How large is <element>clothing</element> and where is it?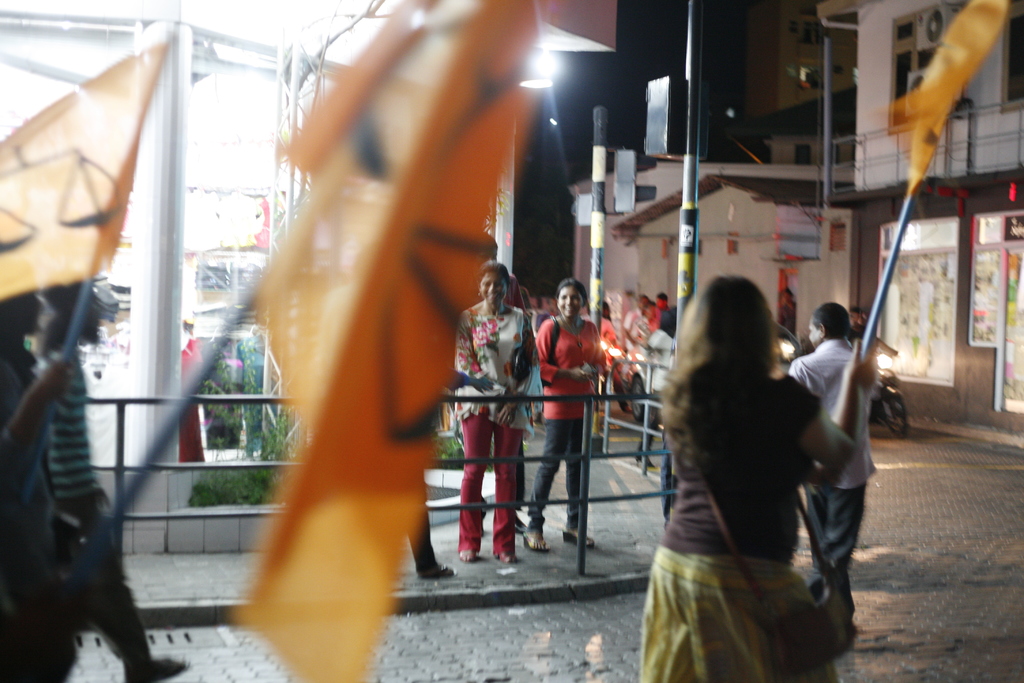
Bounding box: [left=624, top=307, right=641, bottom=350].
